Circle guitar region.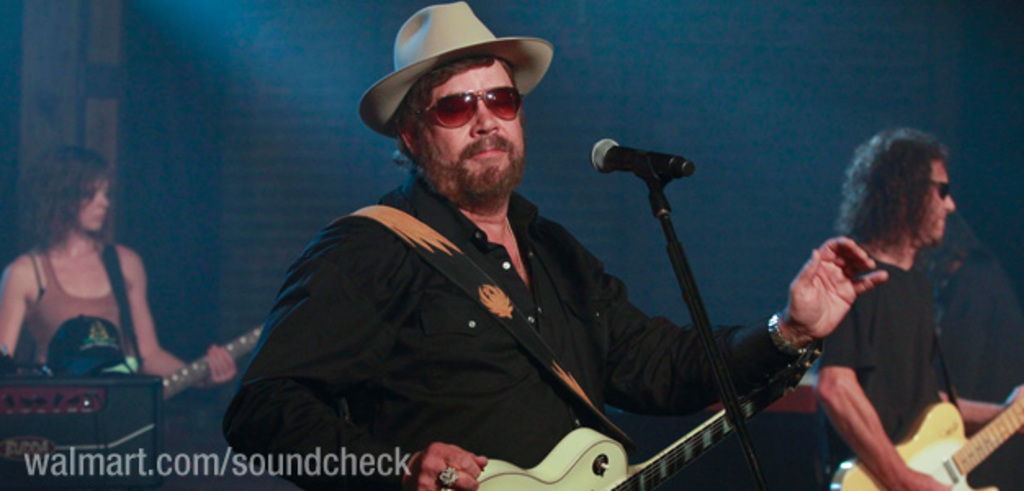
Region: detection(157, 327, 263, 404).
